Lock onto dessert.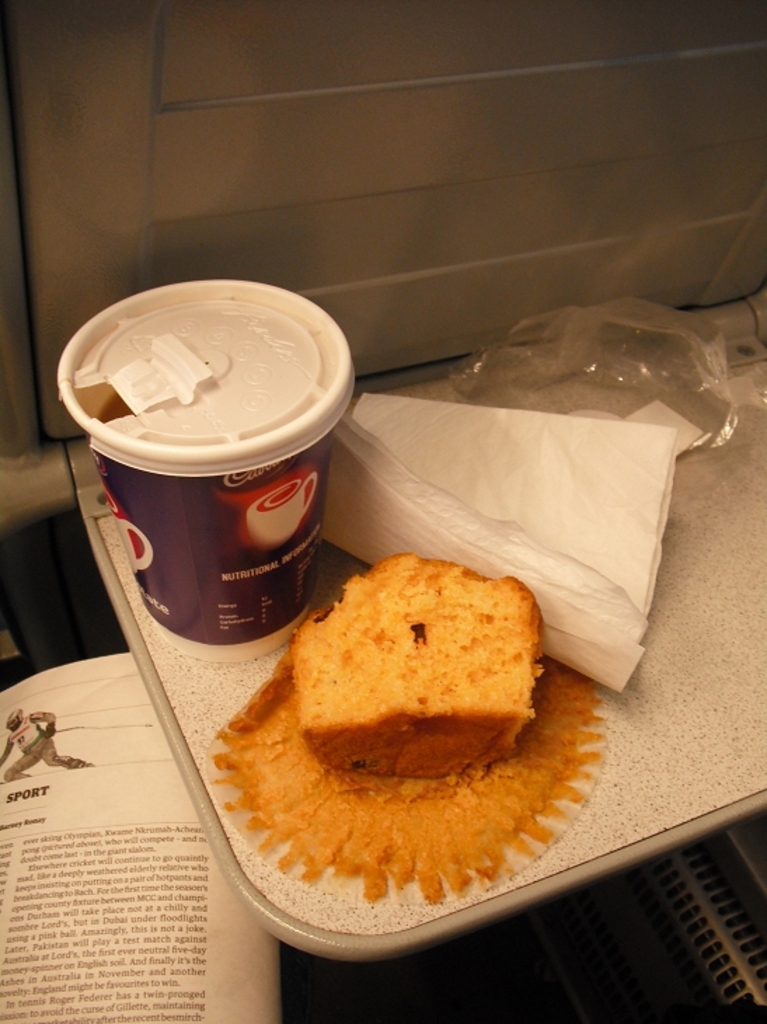
Locked: <bbox>206, 561, 582, 929</bbox>.
